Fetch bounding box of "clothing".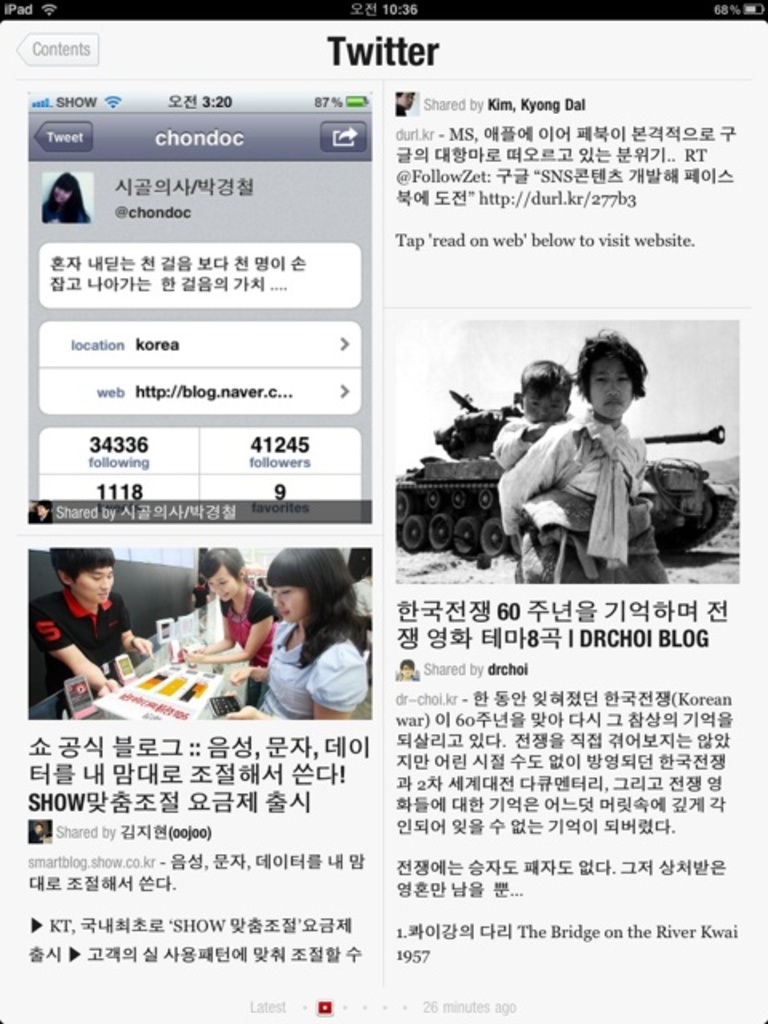
Bbox: region(494, 422, 578, 584).
